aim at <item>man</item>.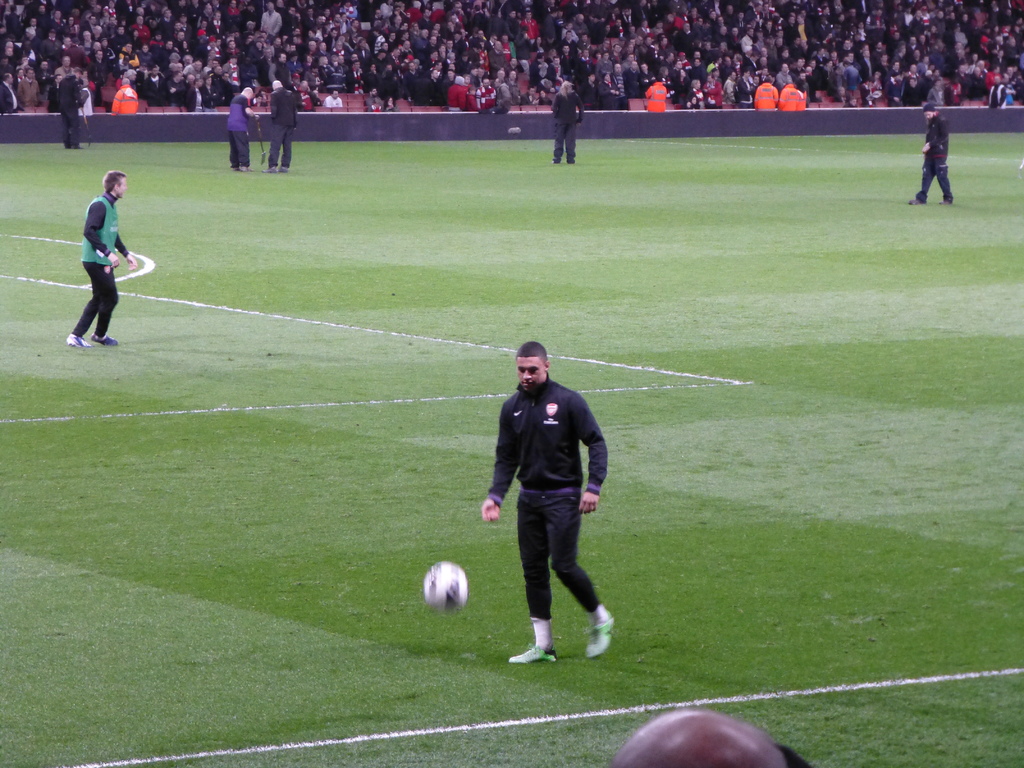
Aimed at left=490, top=336, right=613, bottom=675.
